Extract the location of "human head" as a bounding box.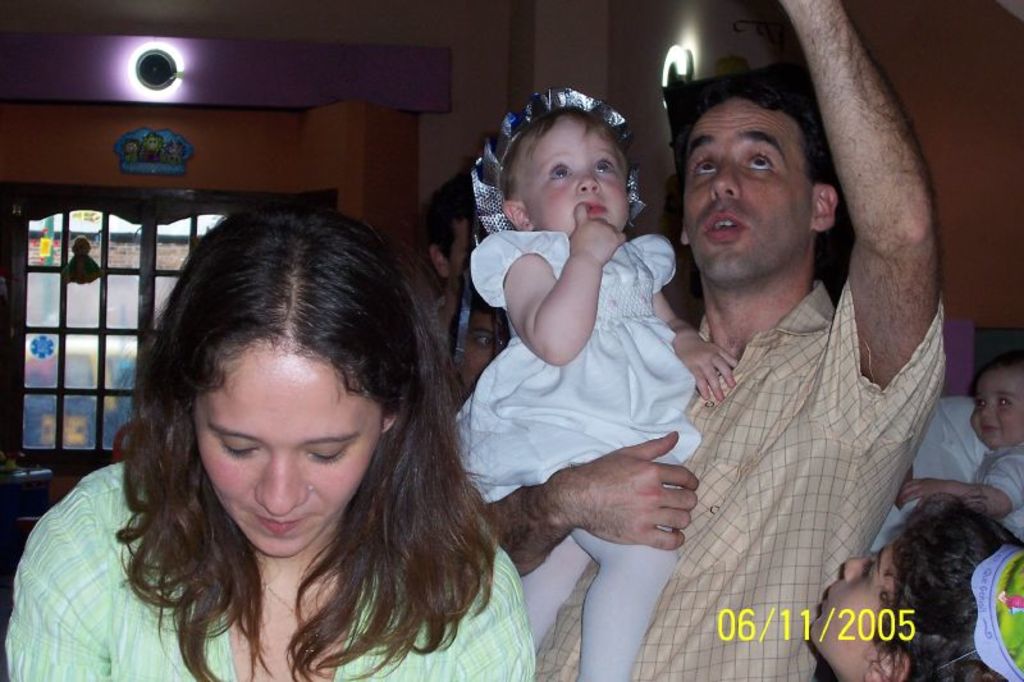
region(968, 345, 1023, 456).
